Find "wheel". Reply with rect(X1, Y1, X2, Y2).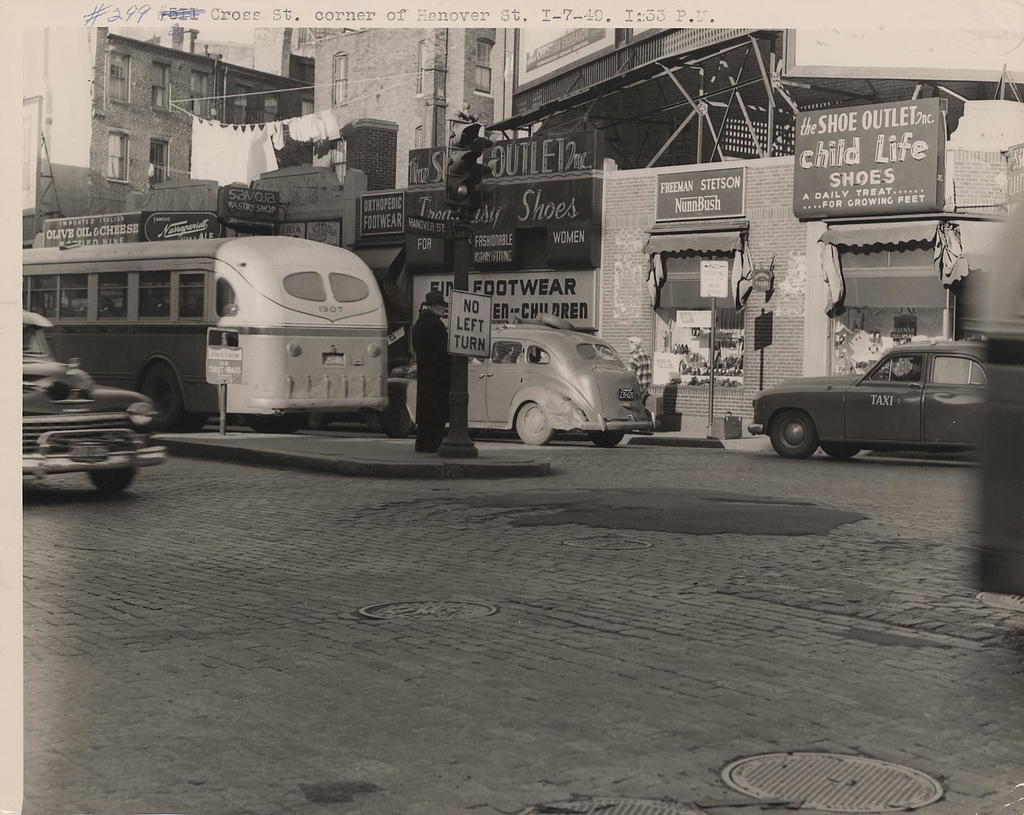
rect(822, 438, 859, 459).
